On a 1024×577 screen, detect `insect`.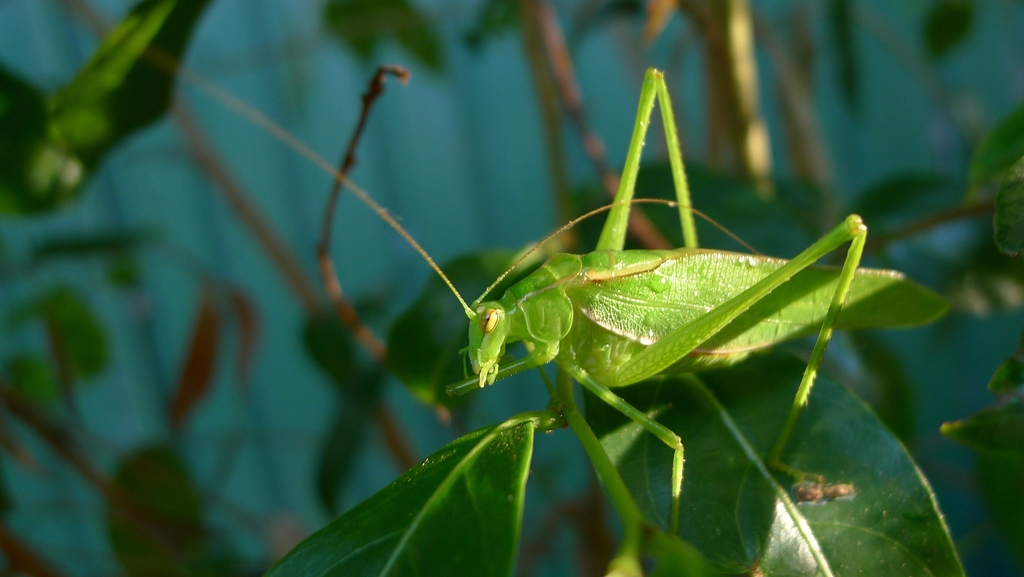
region(132, 53, 956, 539).
